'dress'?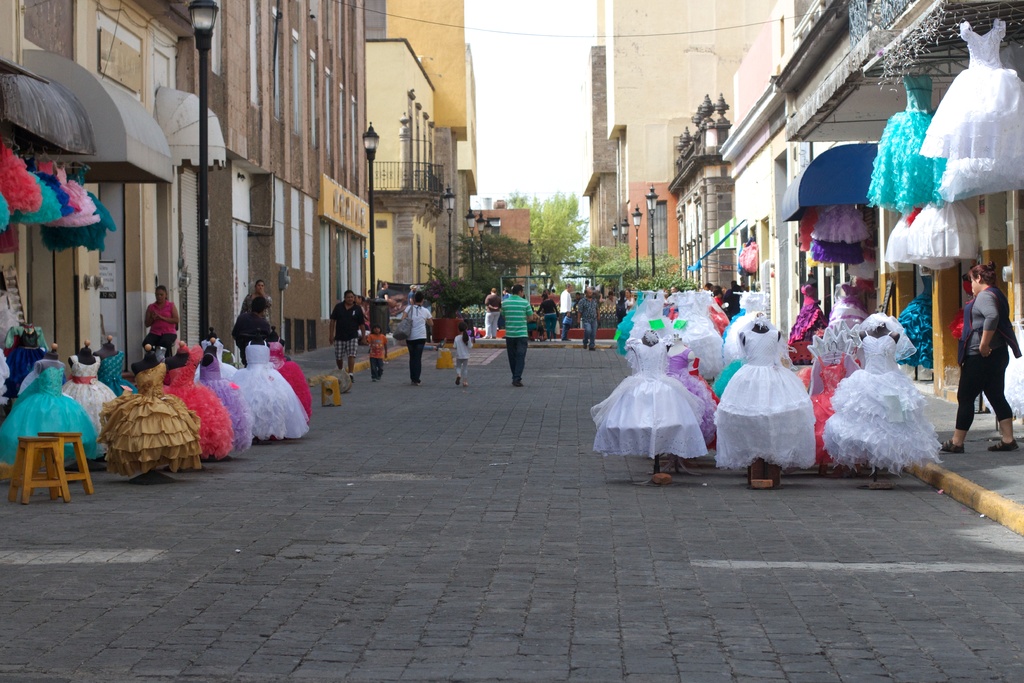
<box>866,74,950,219</box>
